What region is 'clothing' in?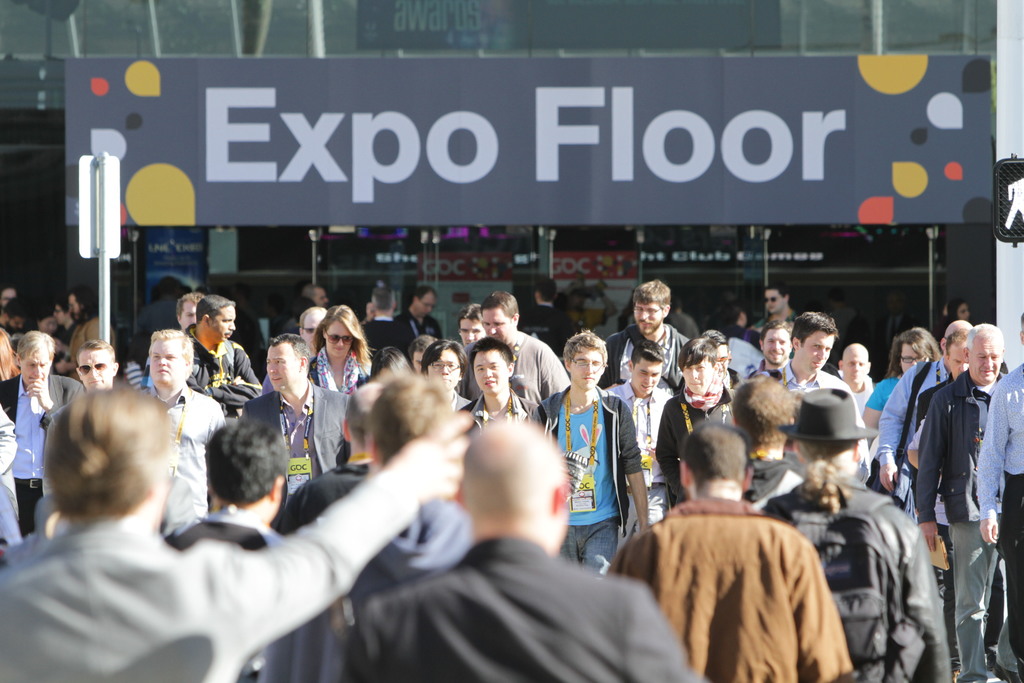
(459,388,556,431).
